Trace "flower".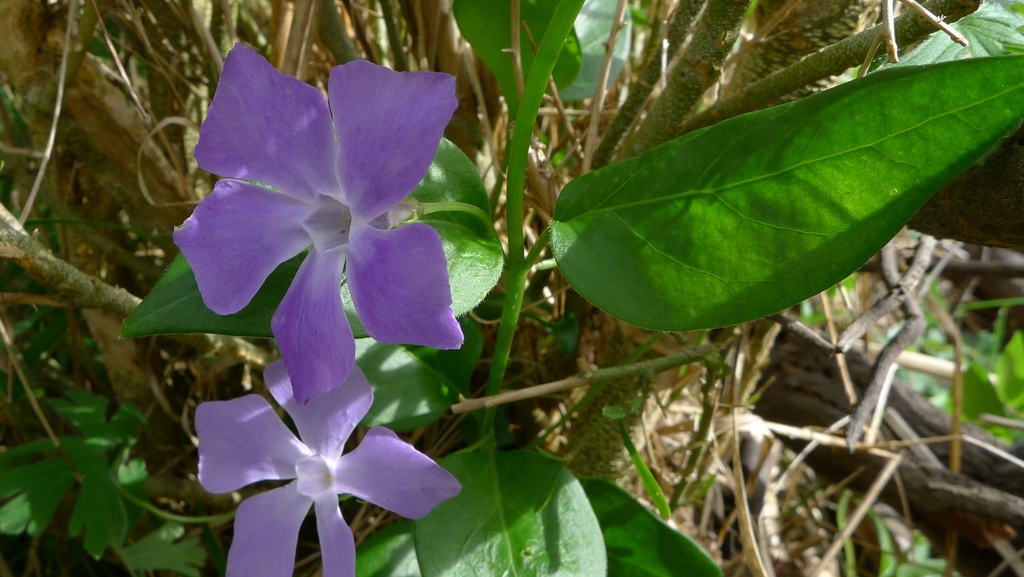
Traced to crop(196, 357, 461, 576).
